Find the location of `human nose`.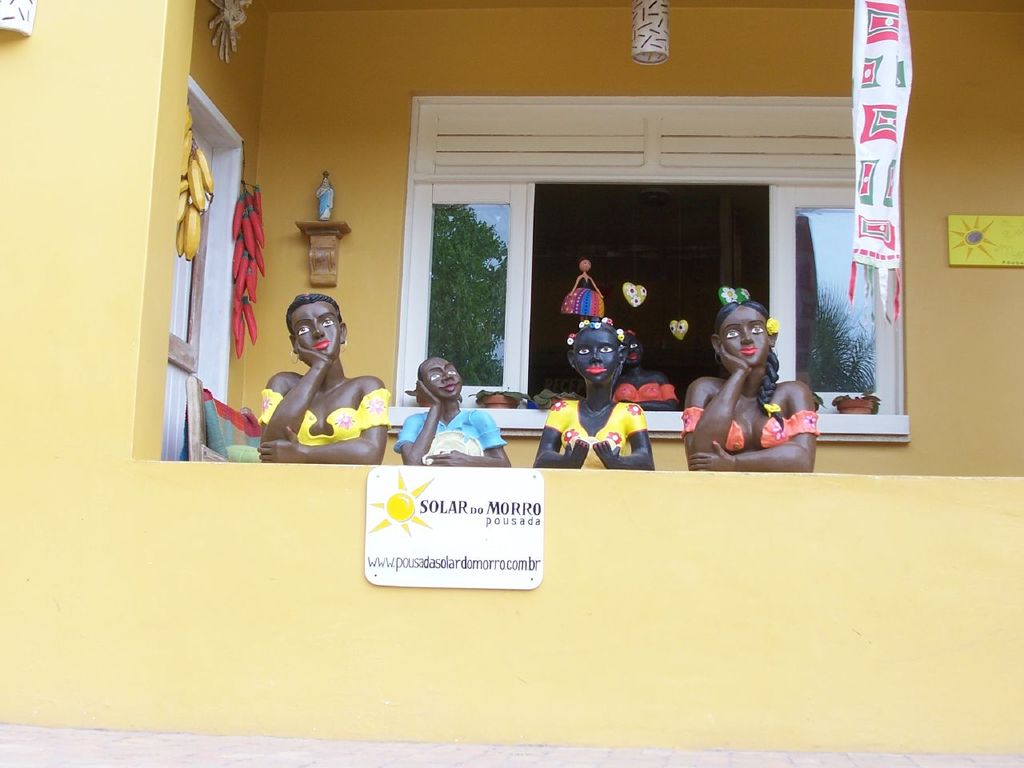
Location: 442,368,454,381.
